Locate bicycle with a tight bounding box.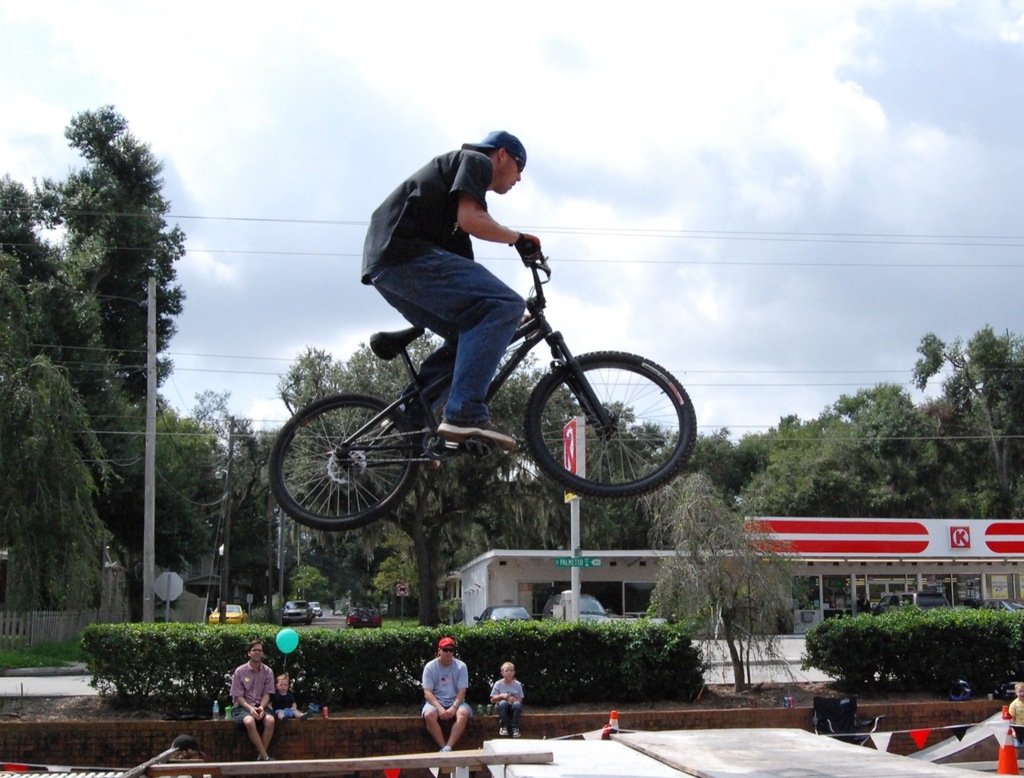
(264,240,701,553).
